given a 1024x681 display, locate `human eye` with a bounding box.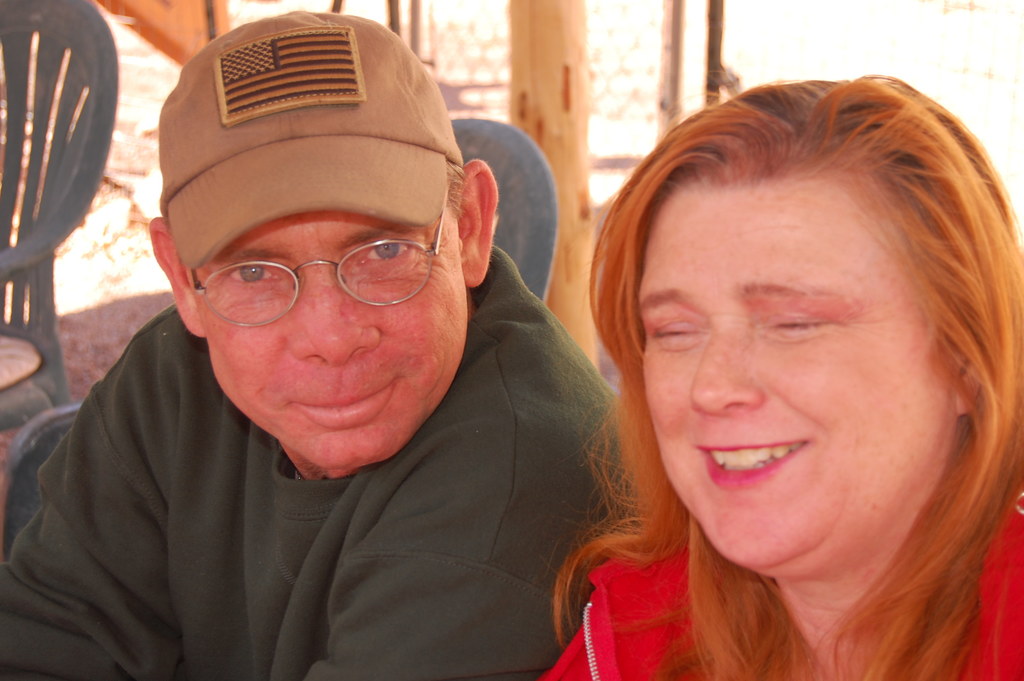
Located: {"left": 356, "top": 229, "right": 417, "bottom": 267}.
